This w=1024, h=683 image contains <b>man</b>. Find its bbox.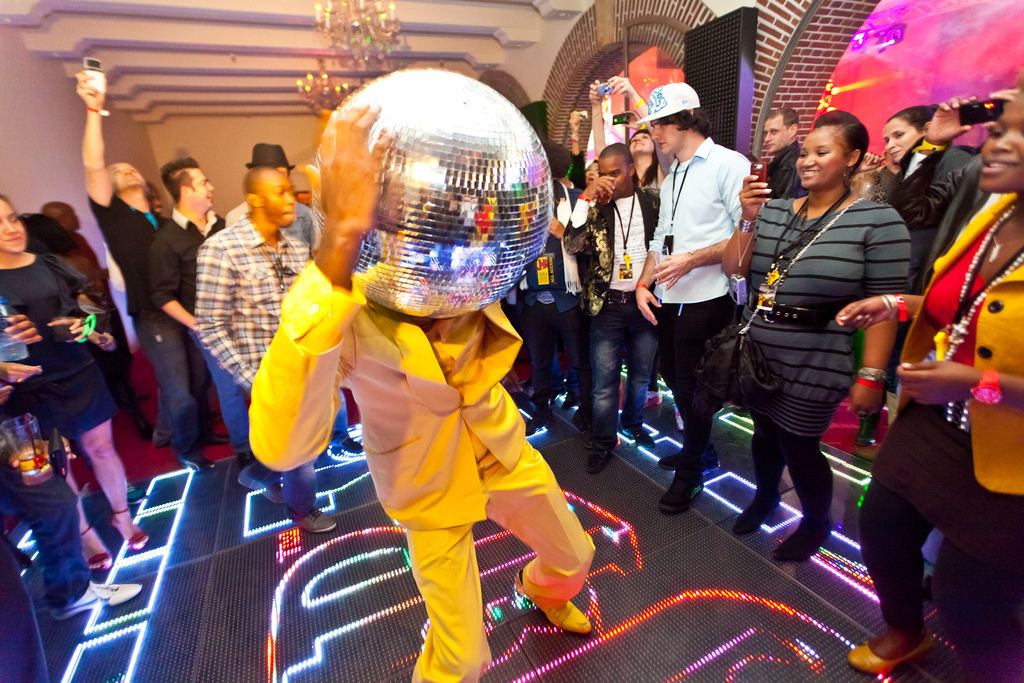
detection(627, 96, 788, 509).
